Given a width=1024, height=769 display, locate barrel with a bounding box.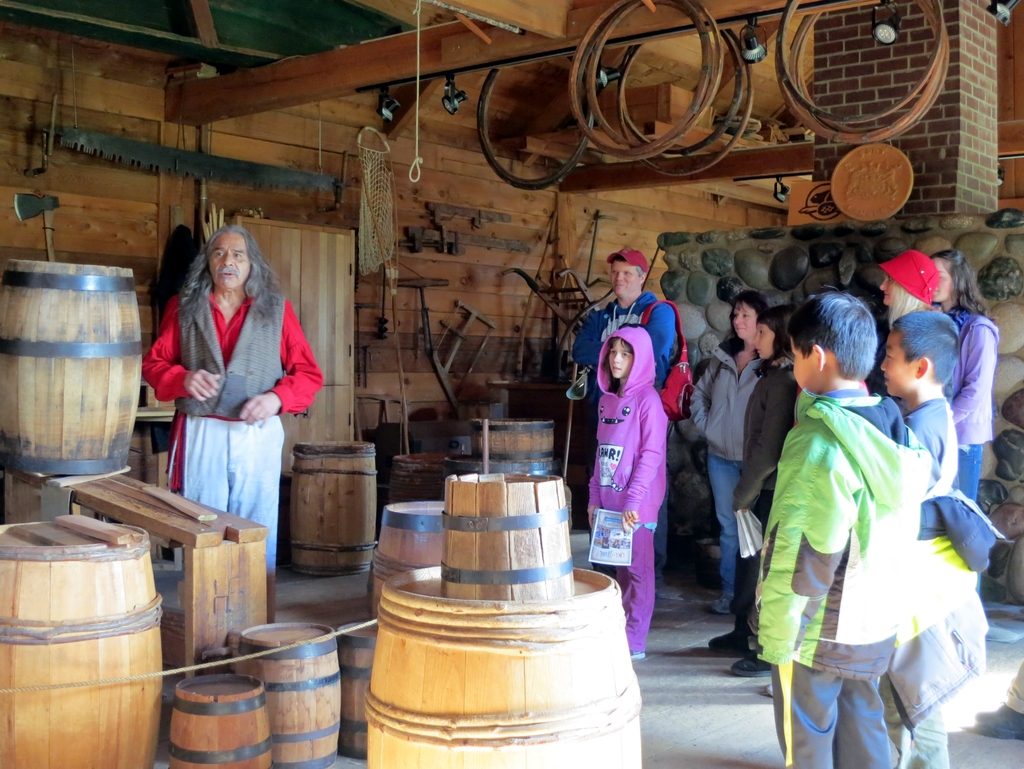
Located: (340, 617, 380, 759).
